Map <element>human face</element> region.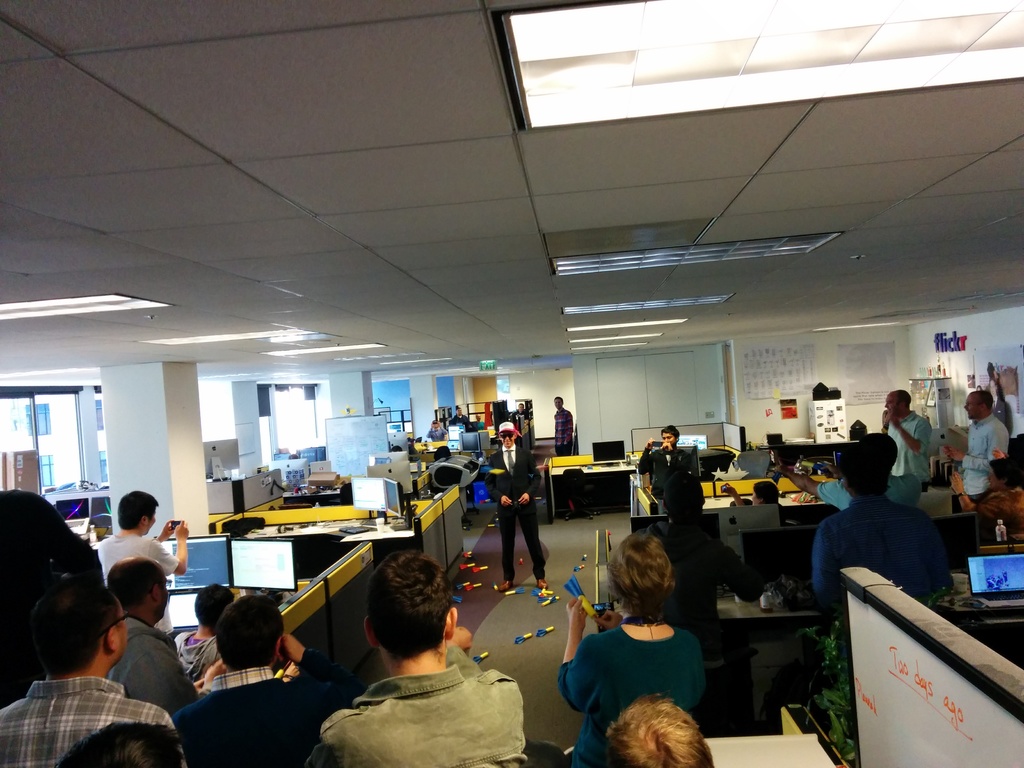
Mapped to [x1=965, y1=395, x2=981, y2=419].
